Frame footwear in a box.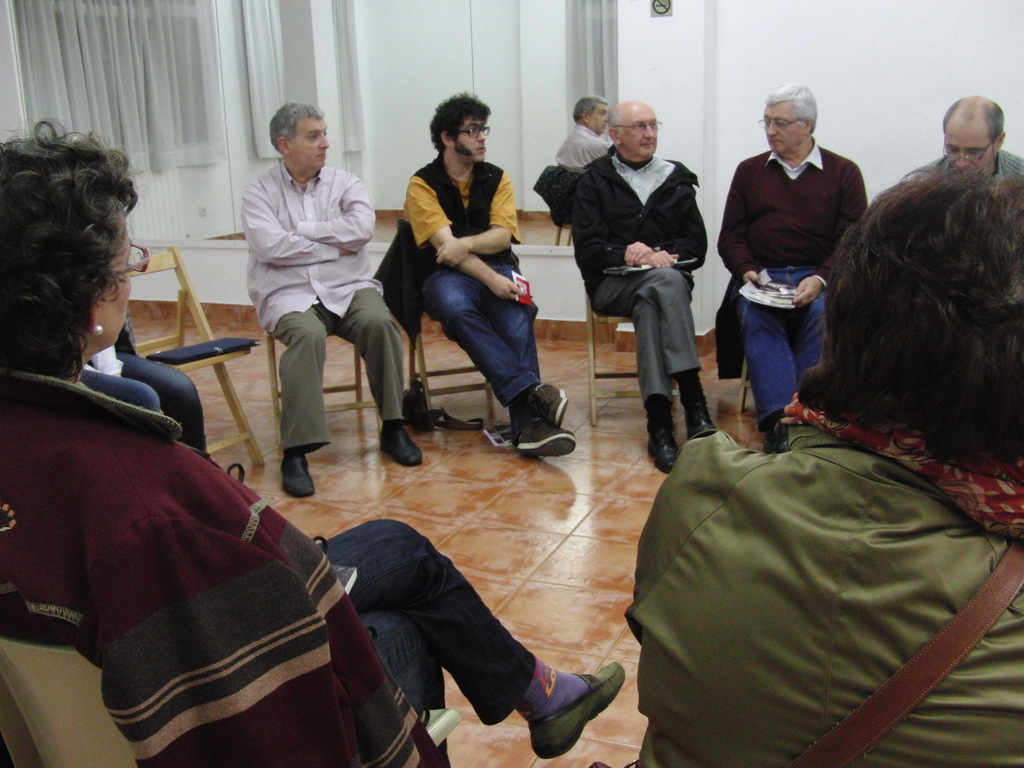
detection(677, 390, 724, 440).
